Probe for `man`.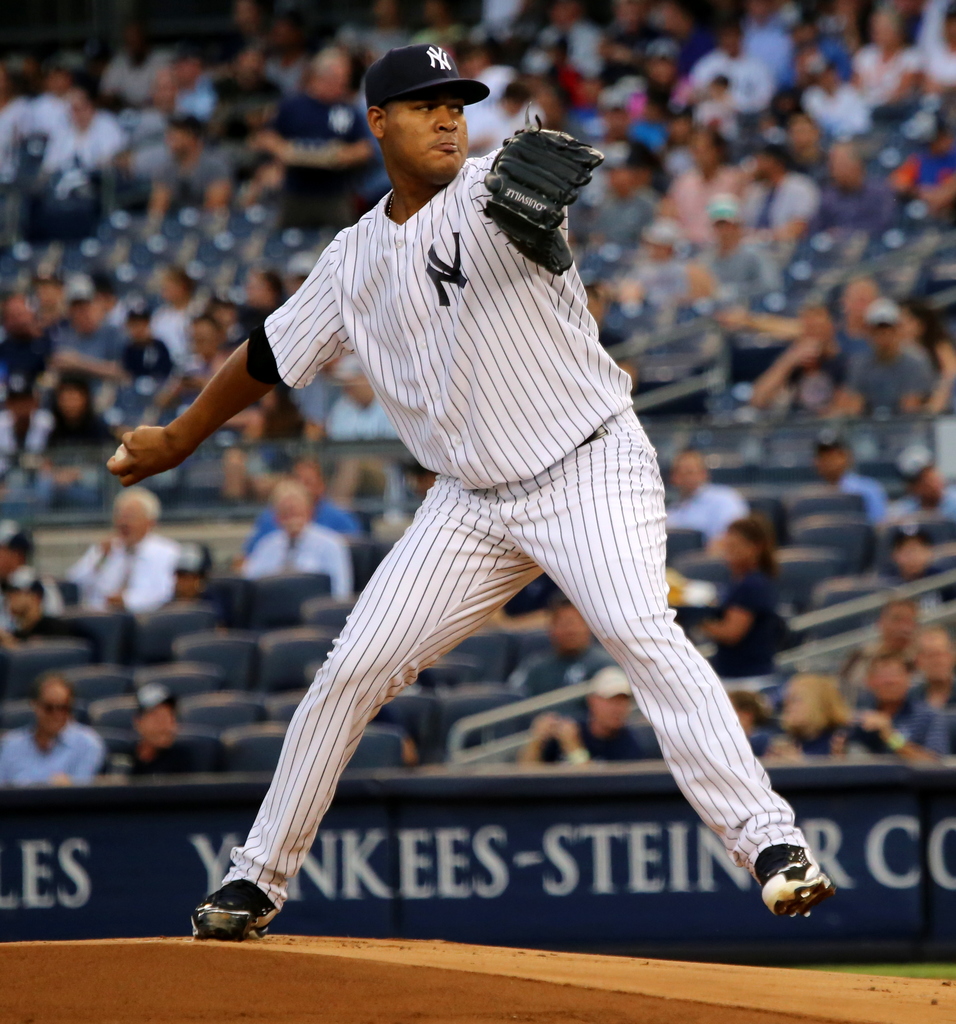
Probe result: rect(799, 428, 884, 525).
